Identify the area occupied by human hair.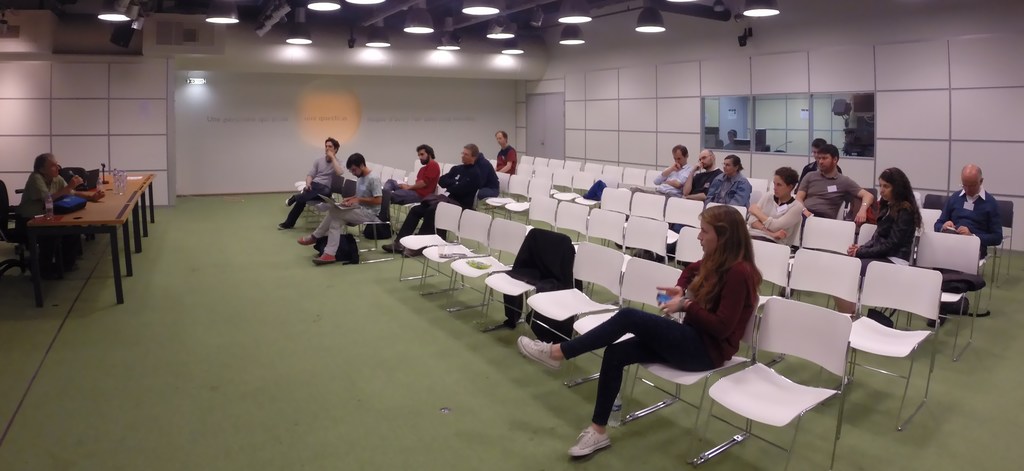
Area: 699/204/761/313.
